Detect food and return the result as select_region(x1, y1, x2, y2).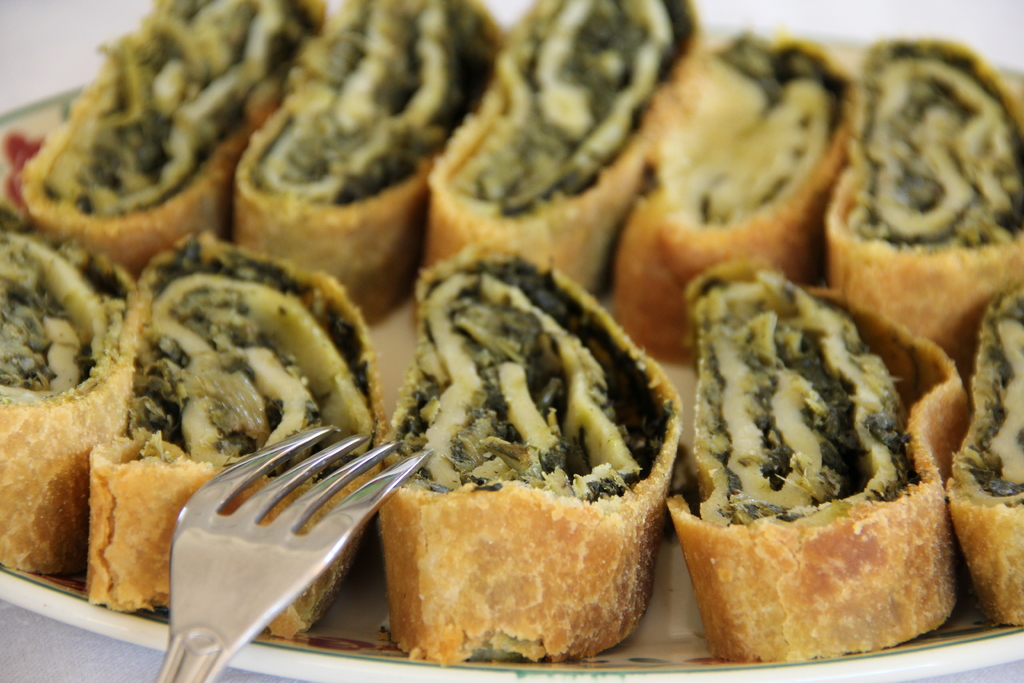
select_region(948, 278, 1023, 626).
